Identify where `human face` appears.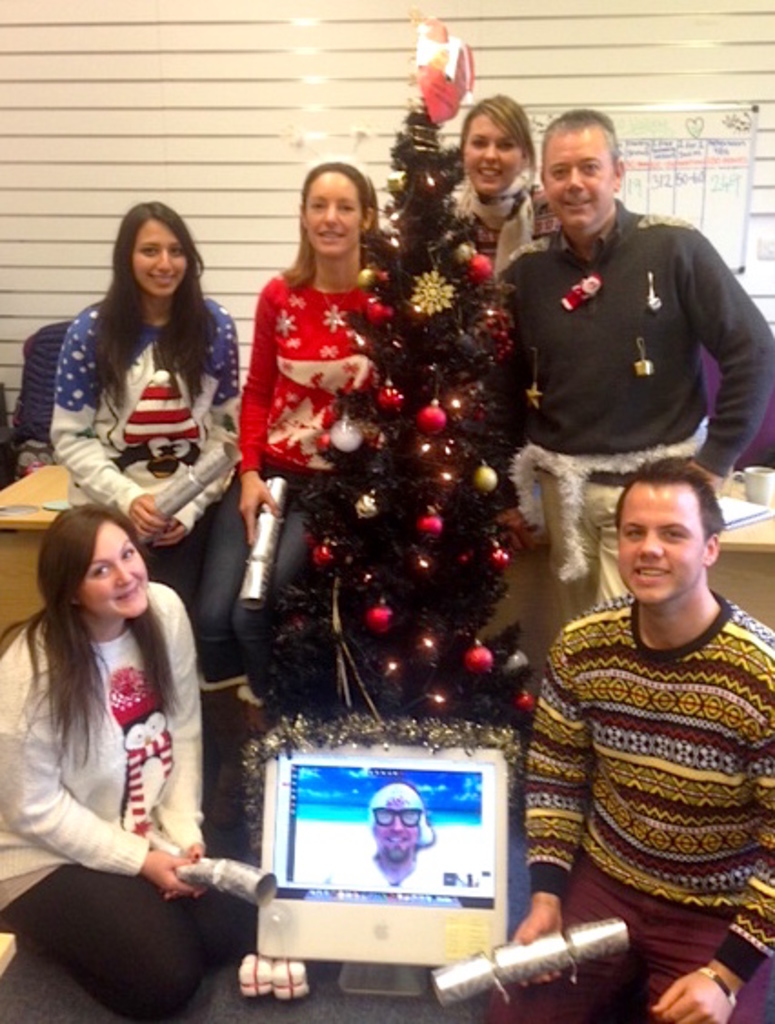
Appears at box(538, 125, 611, 226).
